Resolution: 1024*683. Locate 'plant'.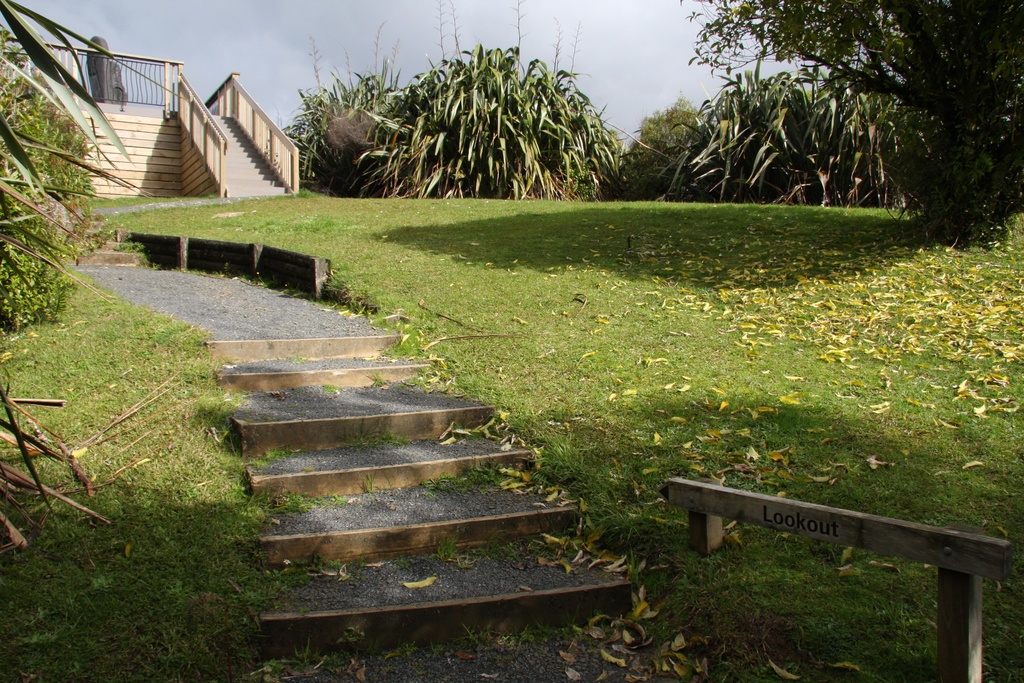
(left=373, top=366, right=383, bottom=389).
